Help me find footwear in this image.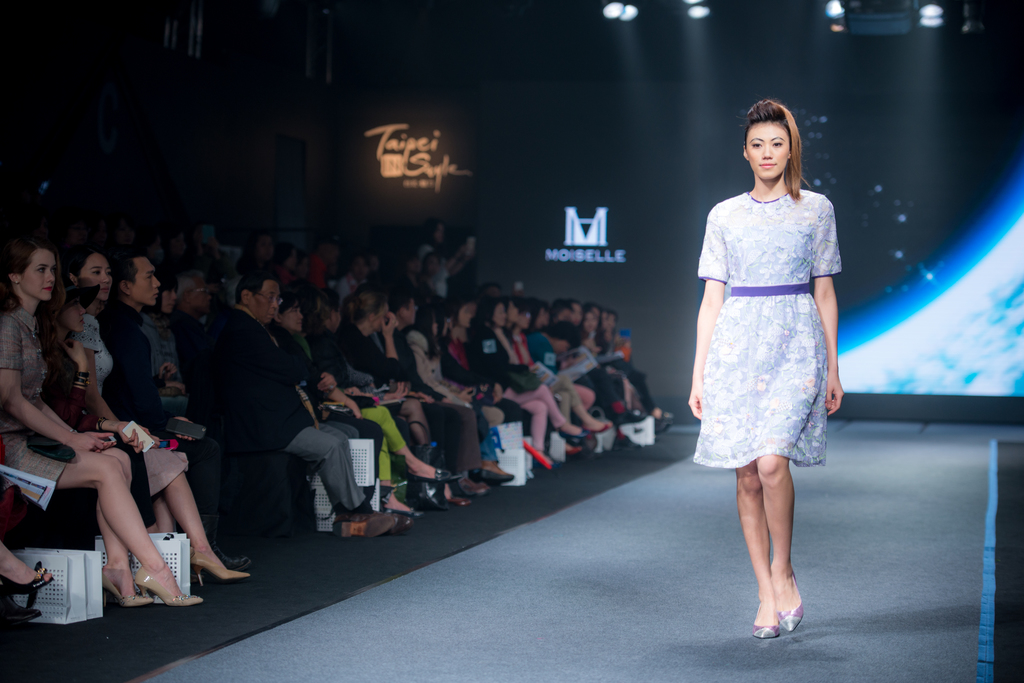
Found it: rect(192, 549, 252, 583).
